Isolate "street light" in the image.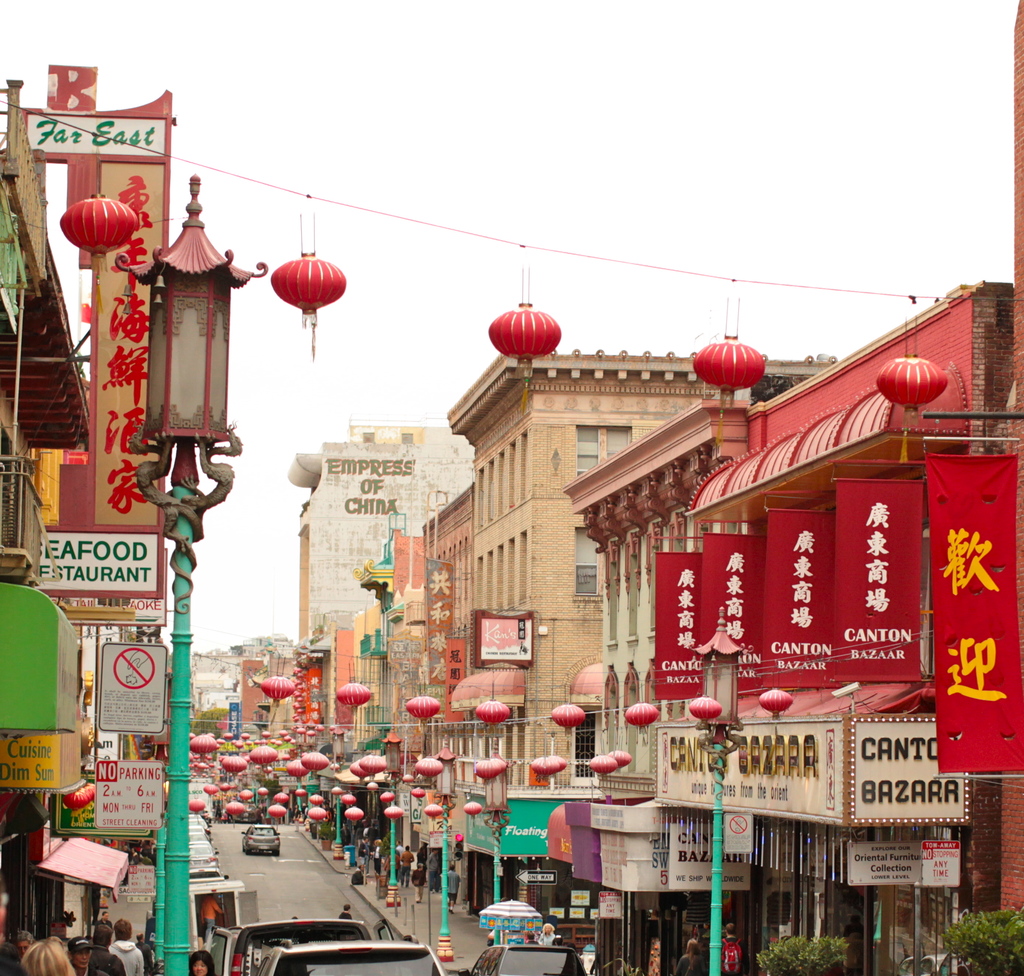
Isolated region: bbox(424, 742, 468, 961).
